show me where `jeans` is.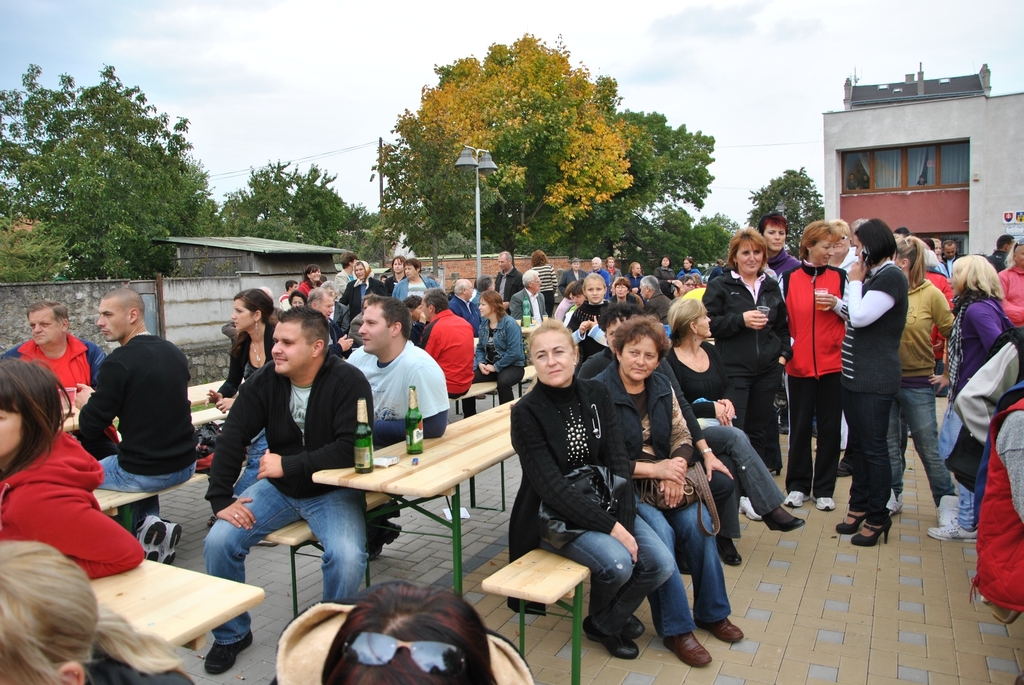
`jeans` is at [left=202, top=476, right=394, bottom=601].
